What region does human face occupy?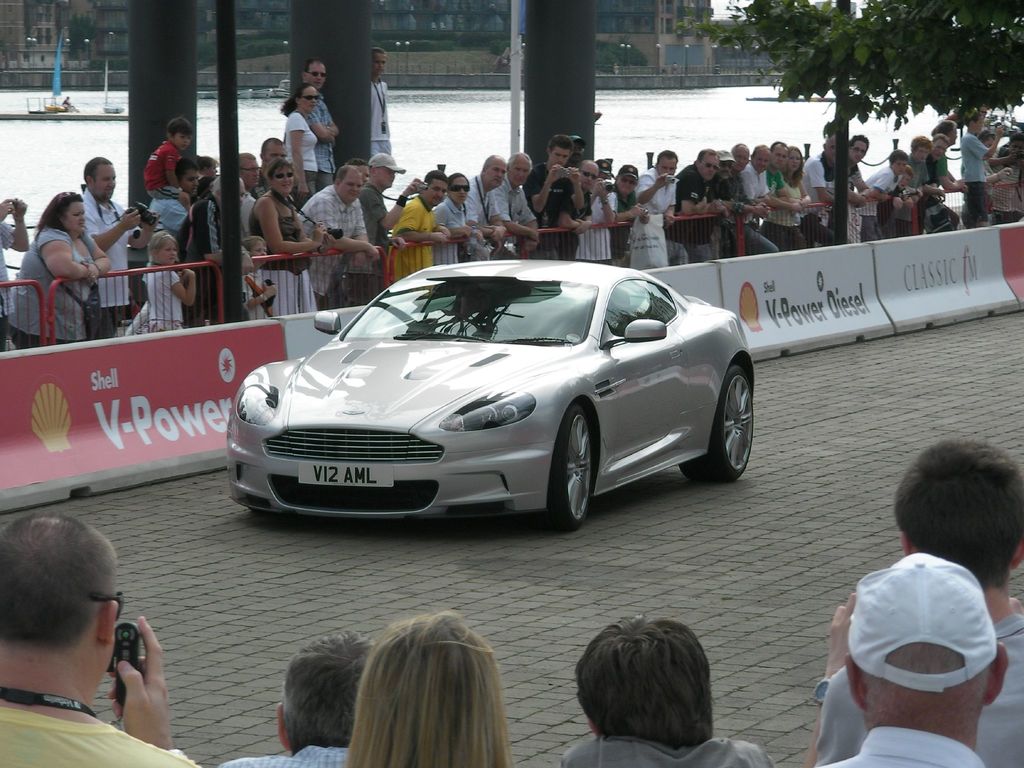
{"x1": 550, "y1": 140, "x2": 568, "y2": 163}.
